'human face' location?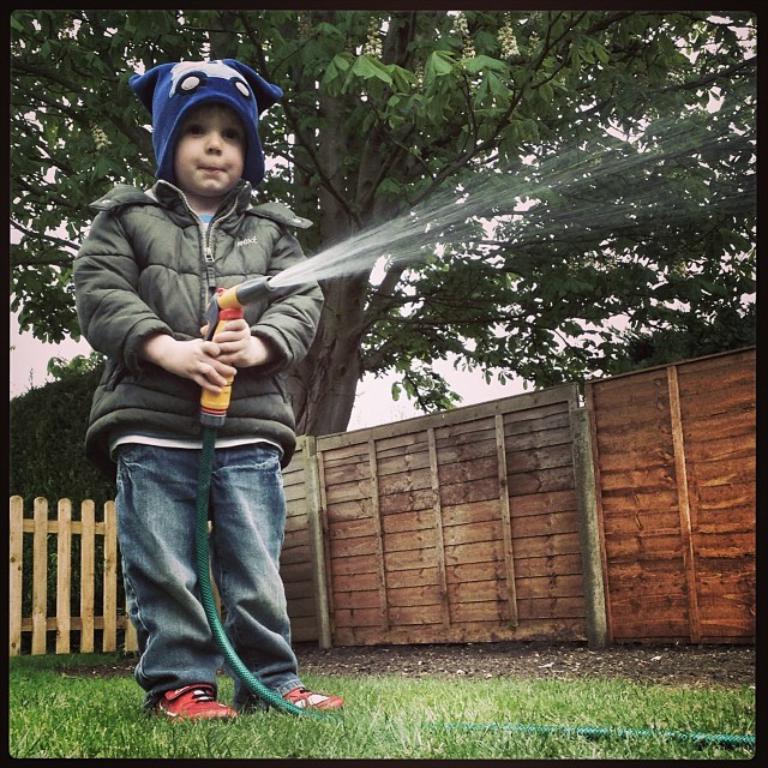
174/101/246/192
